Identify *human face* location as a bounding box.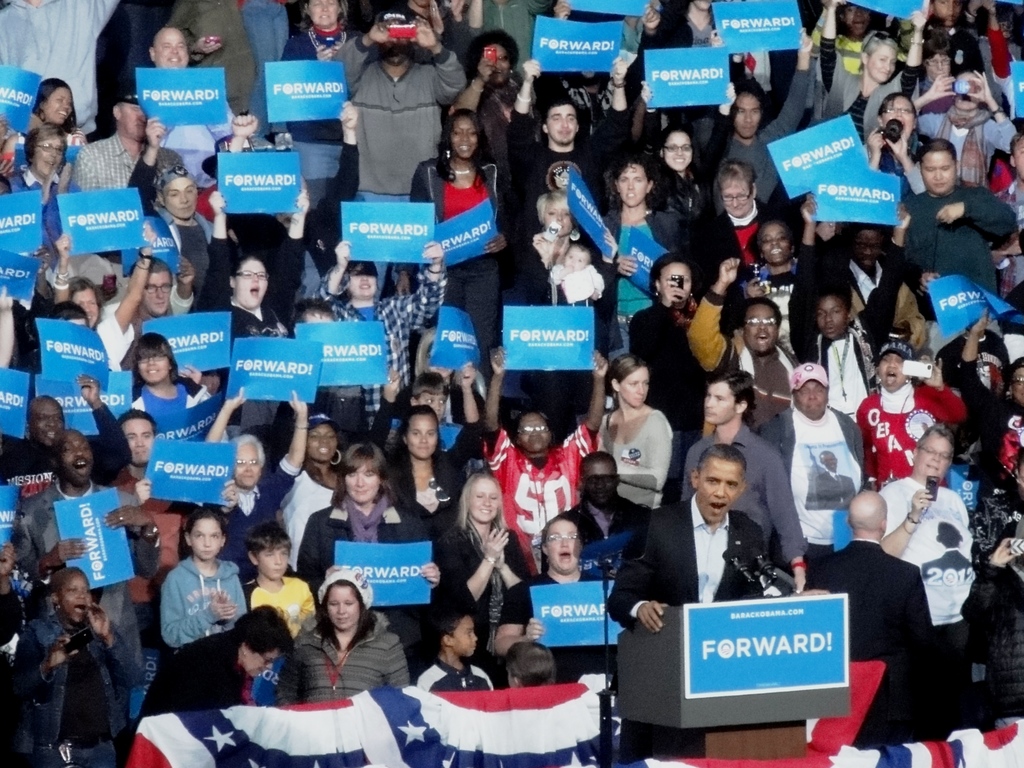
x1=544, y1=104, x2=577, y2=145.
